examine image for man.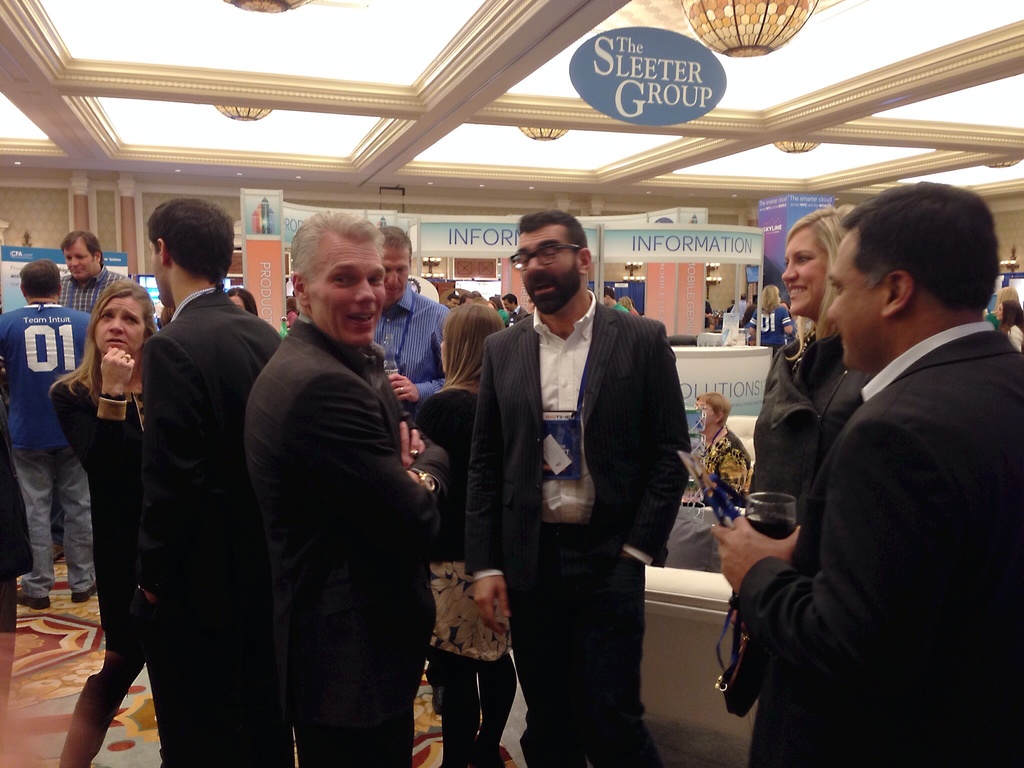
Examination result: pyautogui.locateOnScreen(461, 214, 690, 767).
